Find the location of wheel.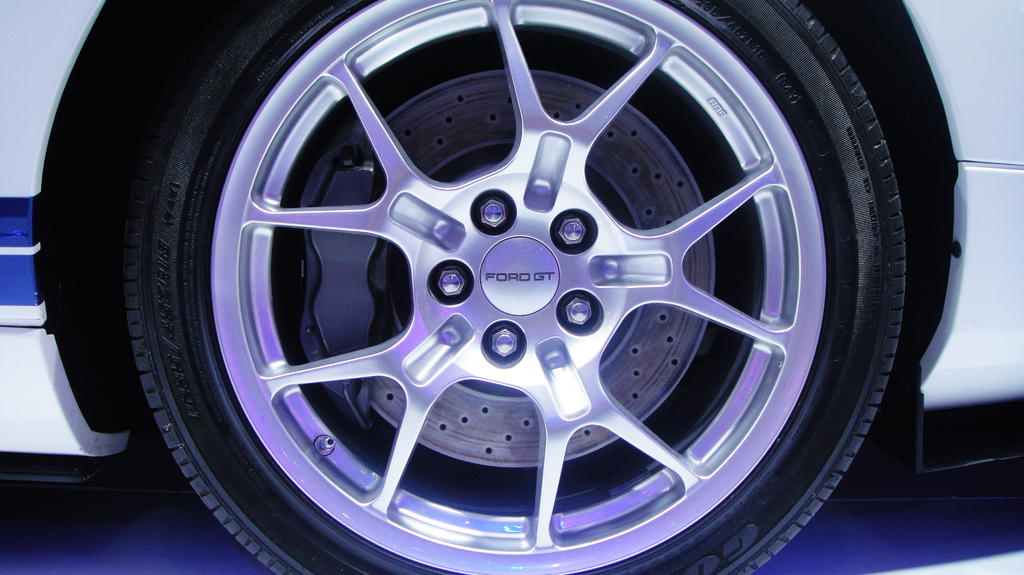
Location: l=127, t=0, r=906, b=574.
